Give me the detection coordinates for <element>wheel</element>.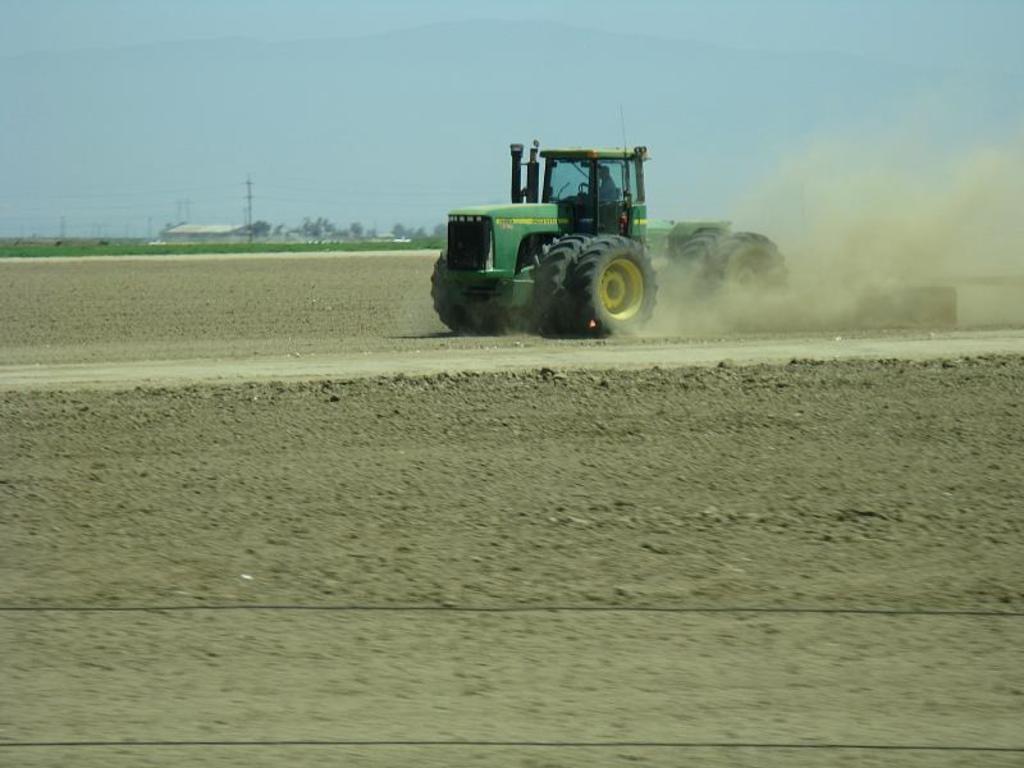
l=541, t=232, r=582, b=325.
